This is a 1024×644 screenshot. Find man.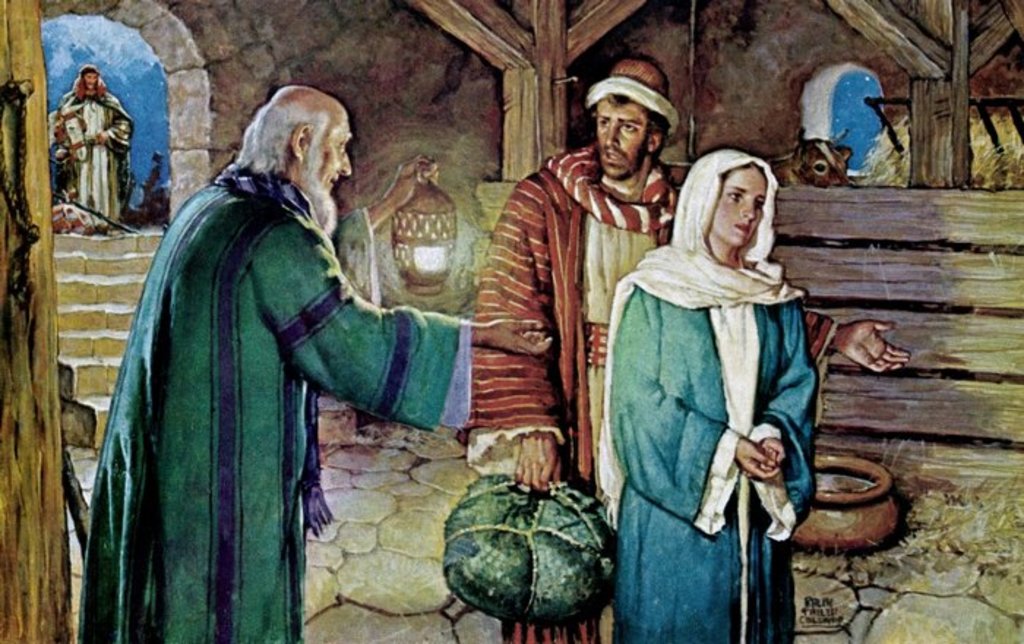
Bounding box: 133, 75, 565, 643.
